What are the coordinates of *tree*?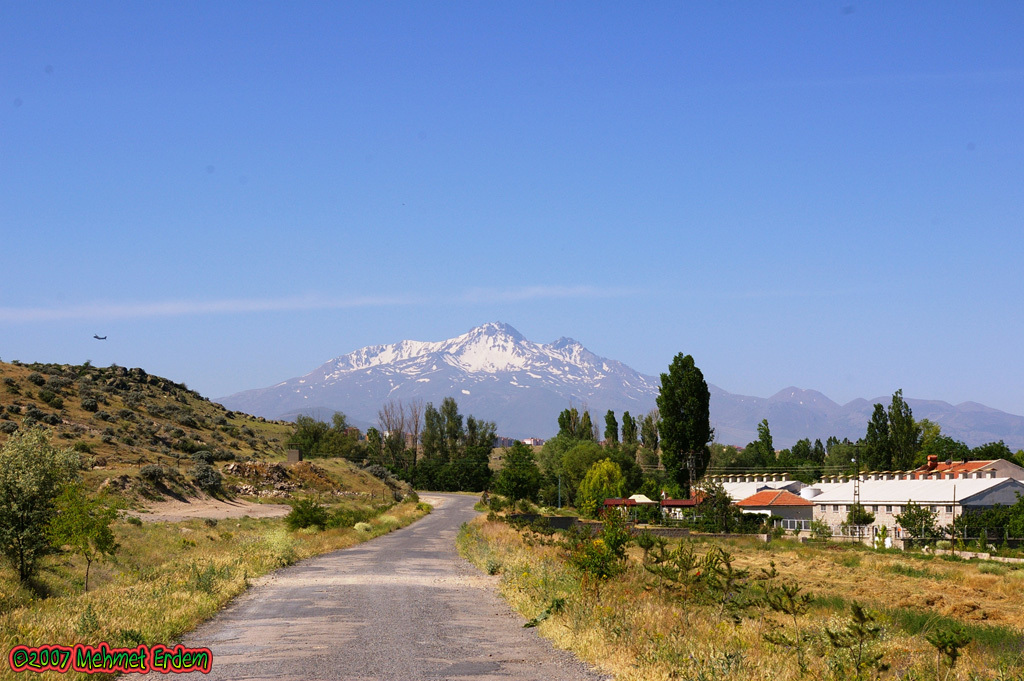
{"x1": 0, "y1": 423, "x2": 90, "y2": 608}.
